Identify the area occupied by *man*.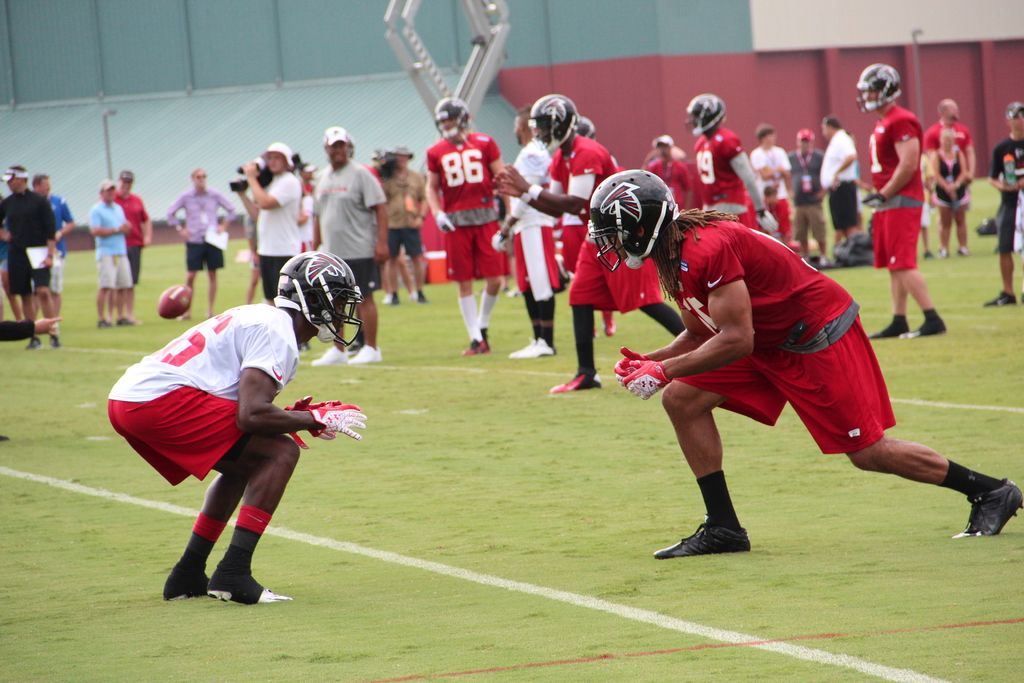
Area: l=644, t=135, r=687, b=215.
